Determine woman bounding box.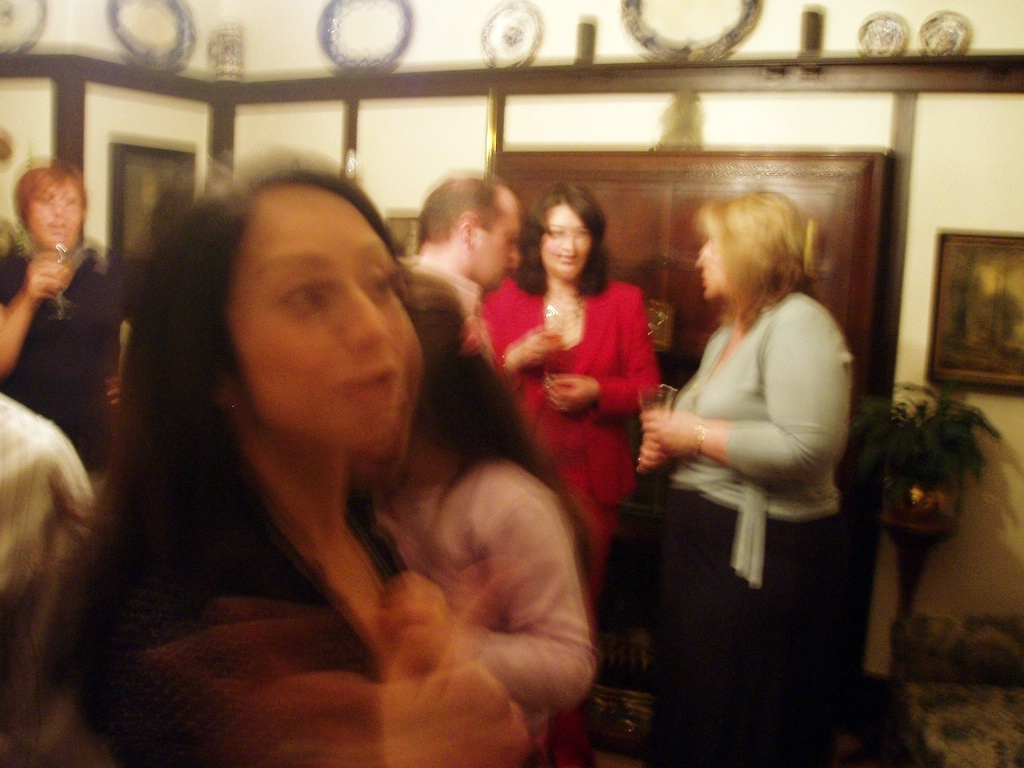
Determined: (x1=366, y1=270, x2=600, y2=767).
